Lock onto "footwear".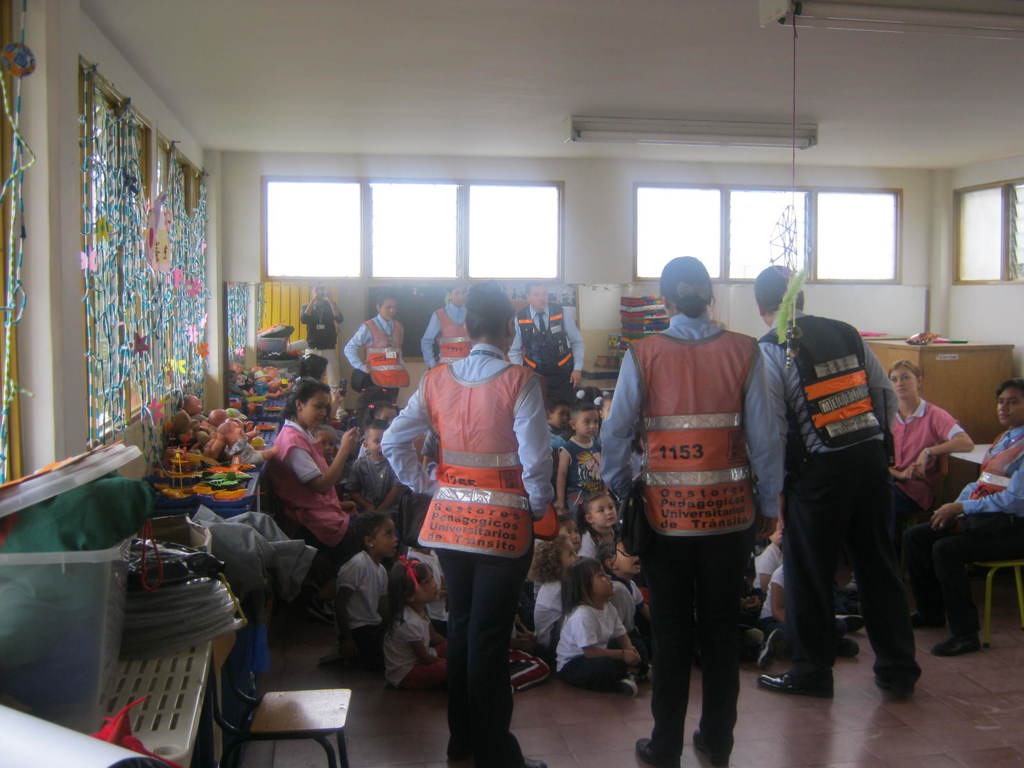
Locked: Rect(914, 610, 946, 632).
